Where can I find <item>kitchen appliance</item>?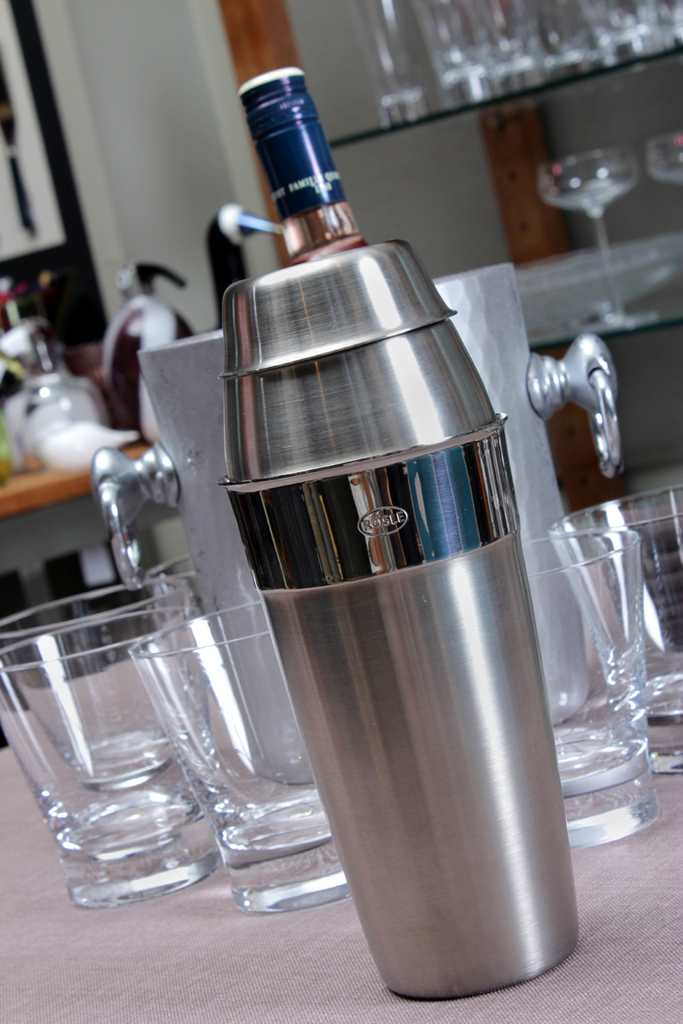
You can find it at locate(537, 140, 664, 323).
